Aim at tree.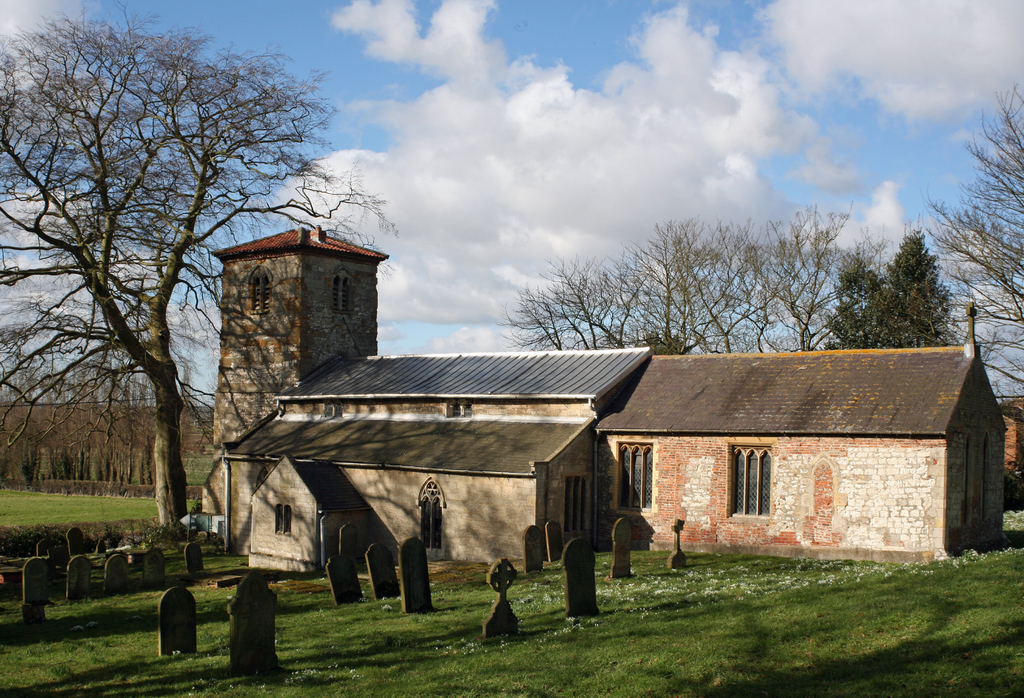
Aimed at pyautogui.locateOnScreen(0, 0, 400, 579).
